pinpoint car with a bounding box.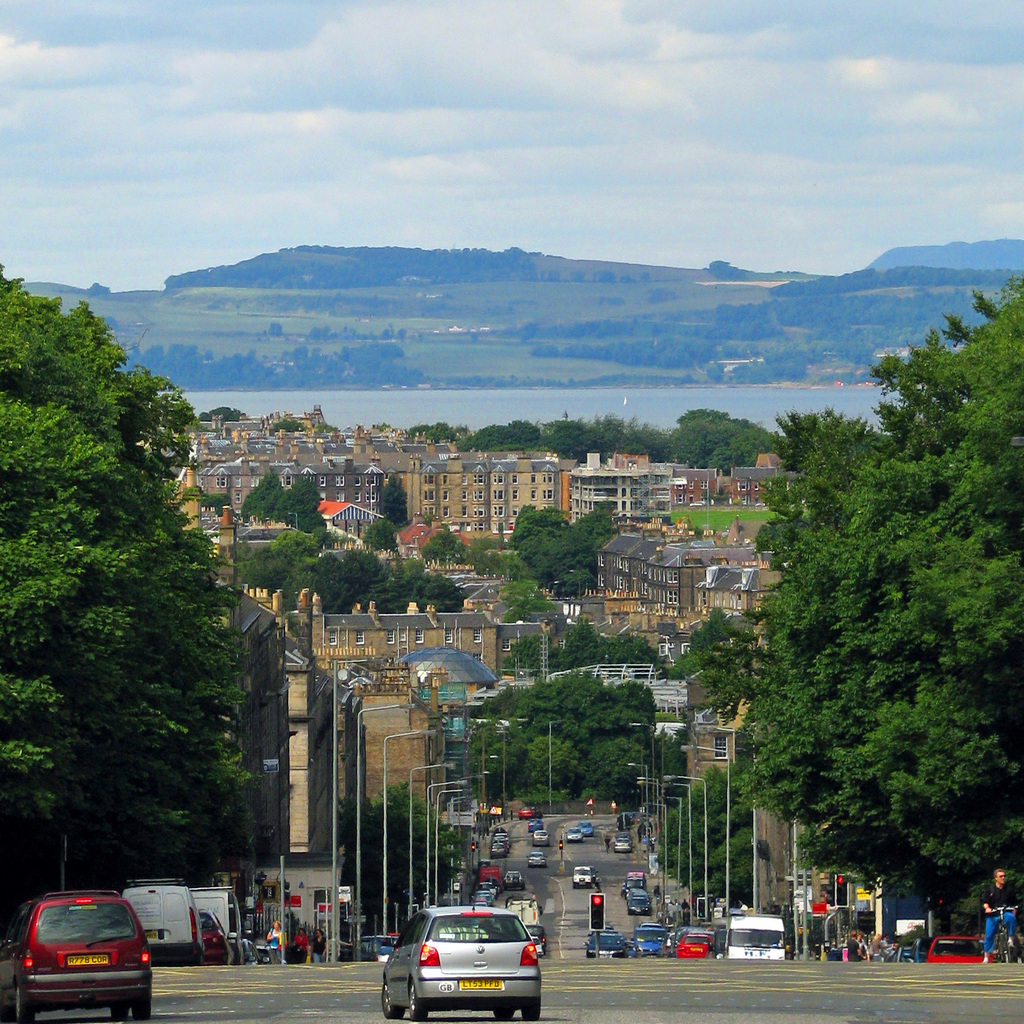
crop(379, 896, 540, 1020).
